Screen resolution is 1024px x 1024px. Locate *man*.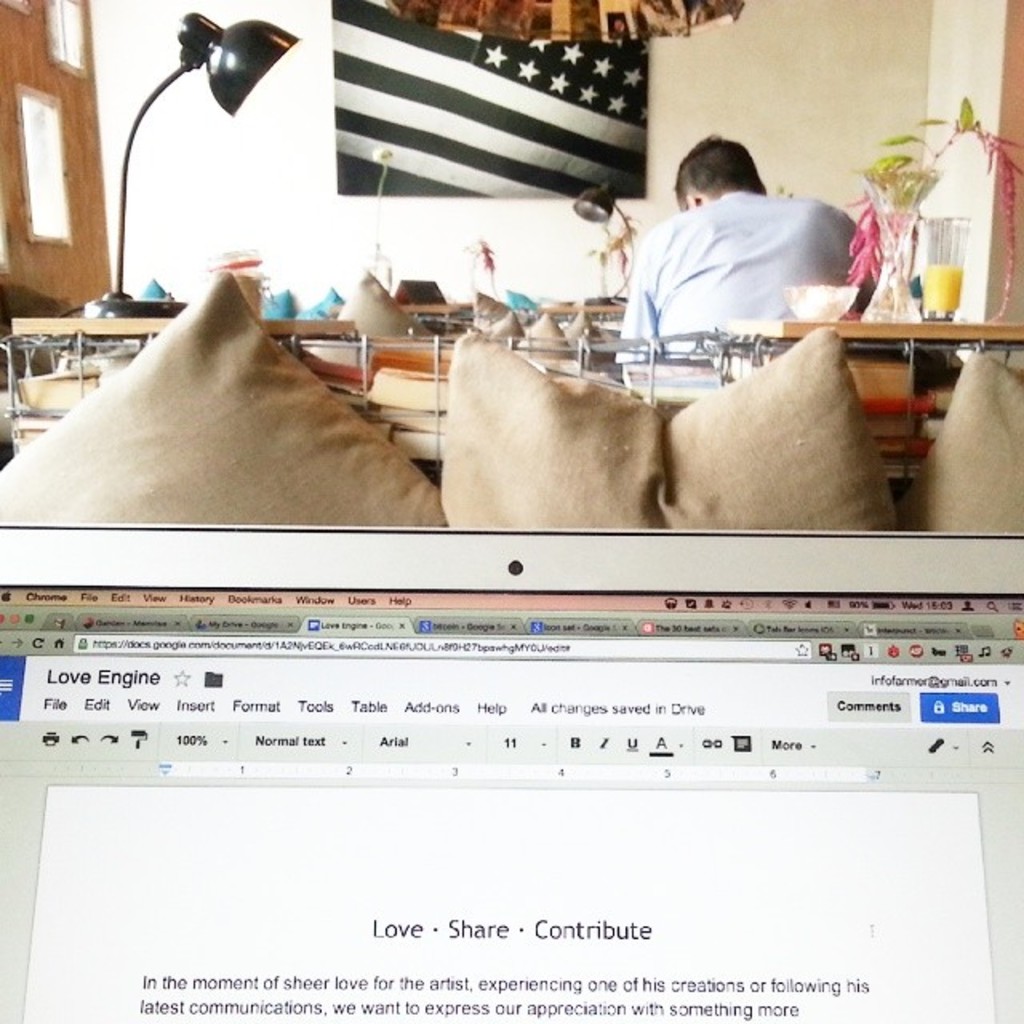
608, 122, 870, 370.
